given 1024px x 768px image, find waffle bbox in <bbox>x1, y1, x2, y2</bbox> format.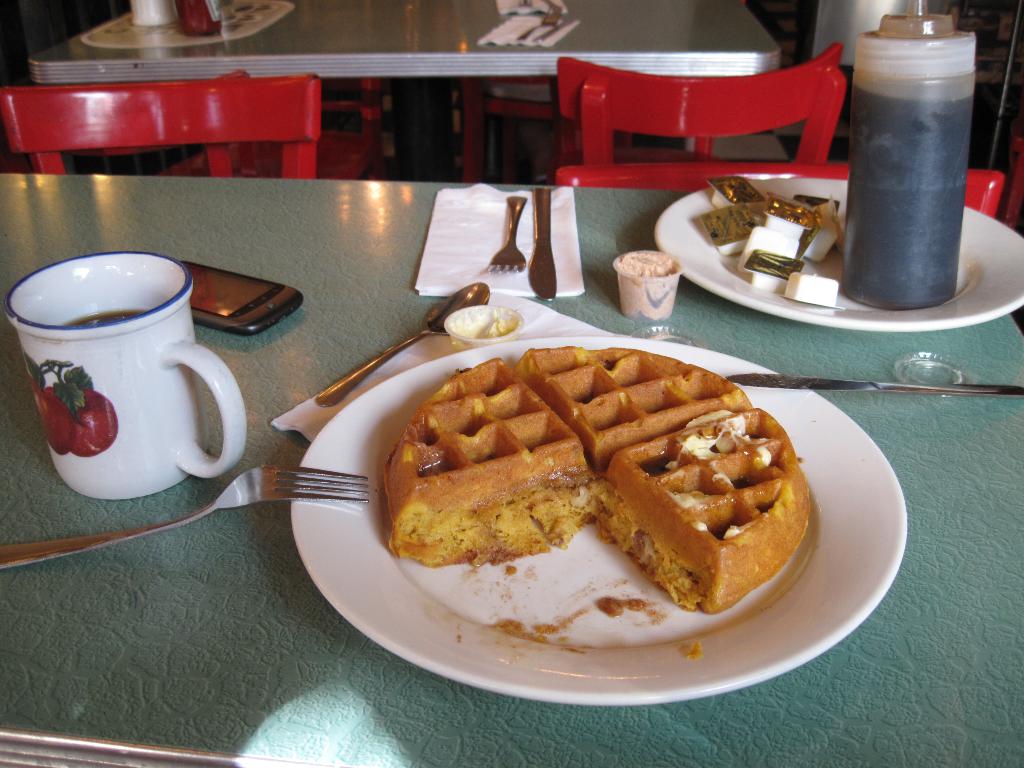
<bbox>387, 346, 810, 613</bbox>.
